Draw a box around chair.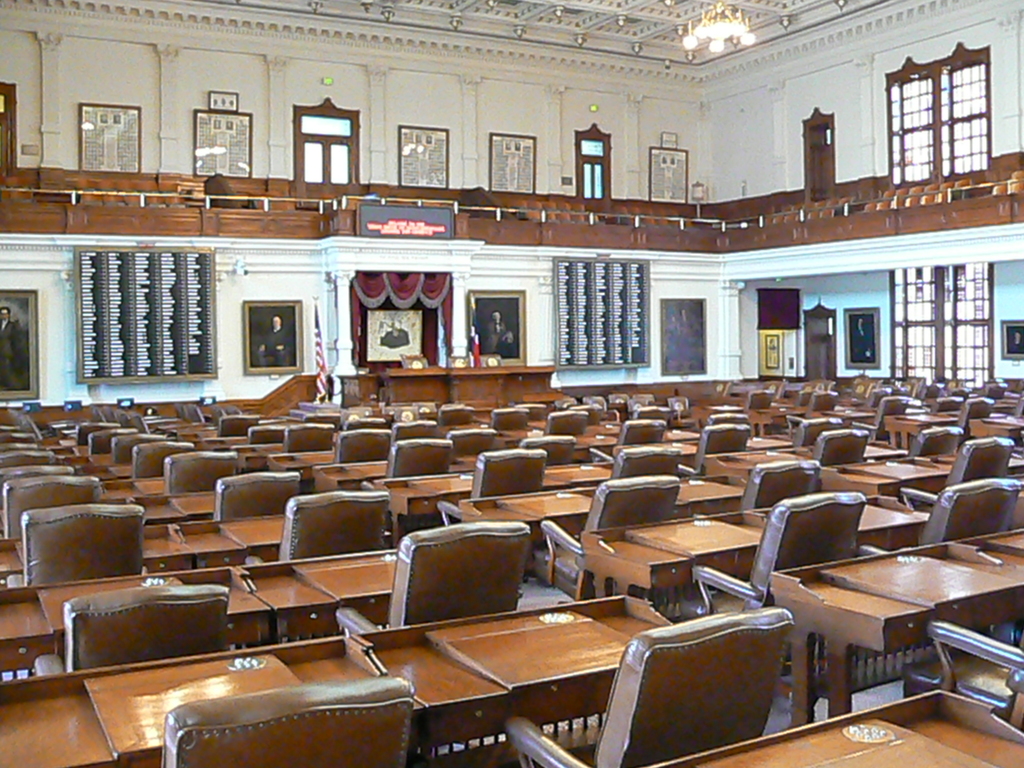
pyautogui.locateOnScreen(703, 412, 747, 426).
